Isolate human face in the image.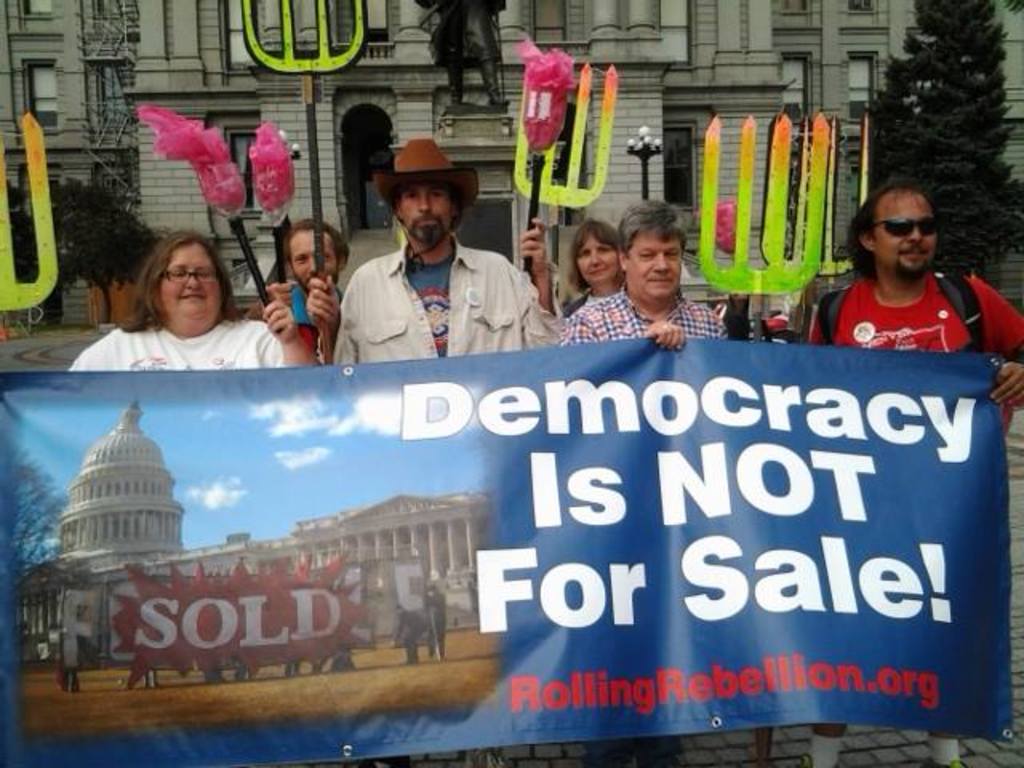
Isolated region: BBox(634, 224, 678, 296).
